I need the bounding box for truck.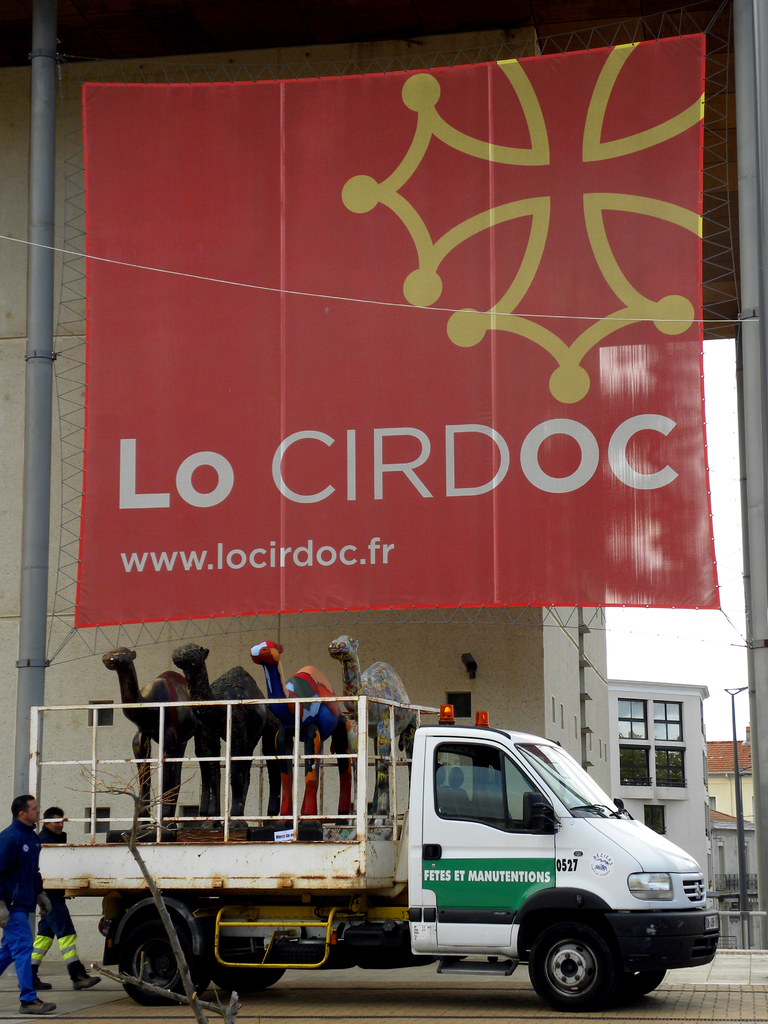
Here it is: [11,680,749,1011].
